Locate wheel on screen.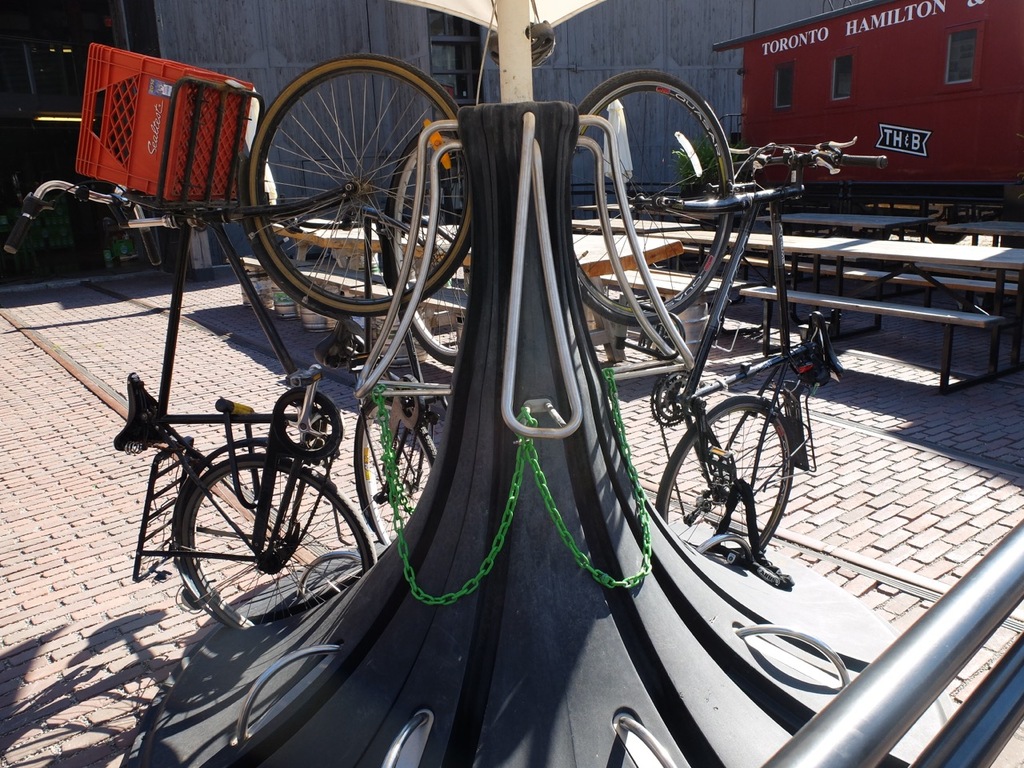
On screen at bbox=(244, 53, 472, 316).
